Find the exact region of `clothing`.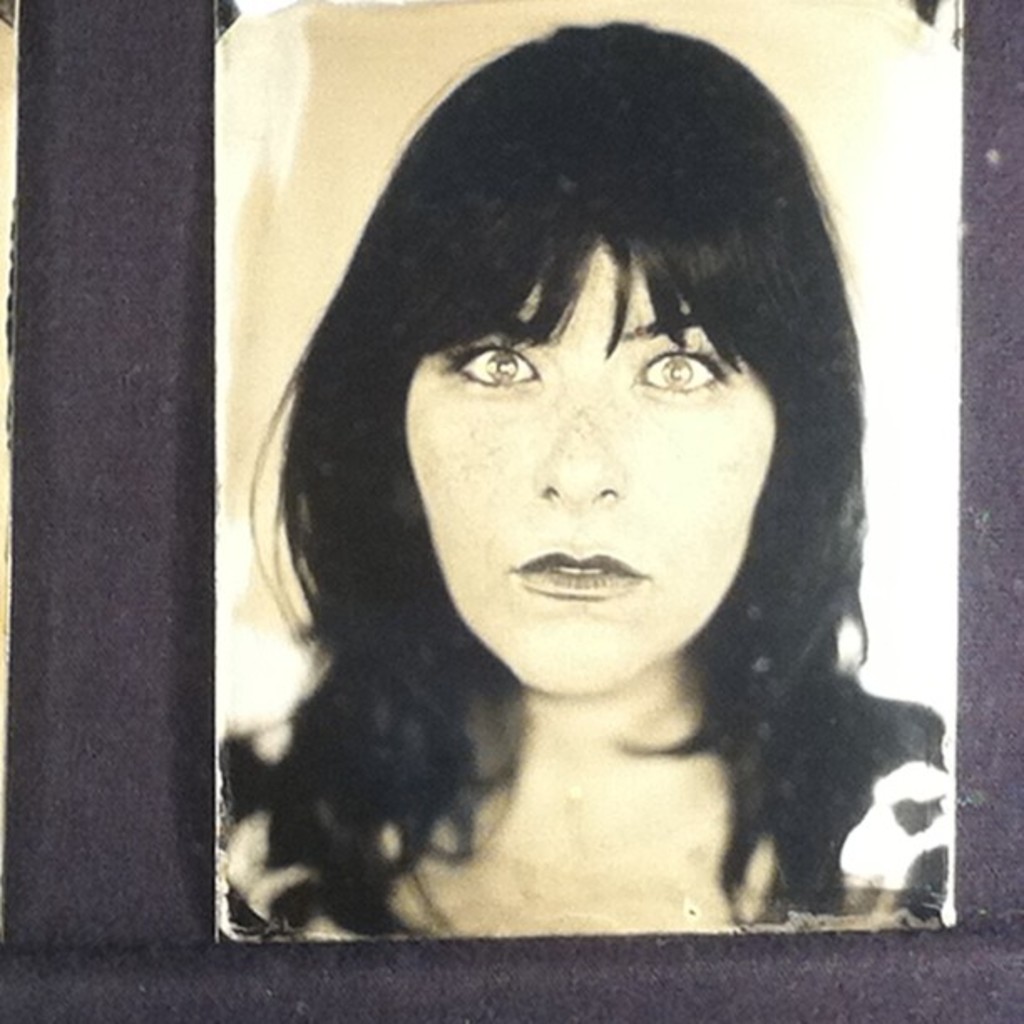
Exact region: pyautogui.locateOnScreen(214, 654, 957, 947).
